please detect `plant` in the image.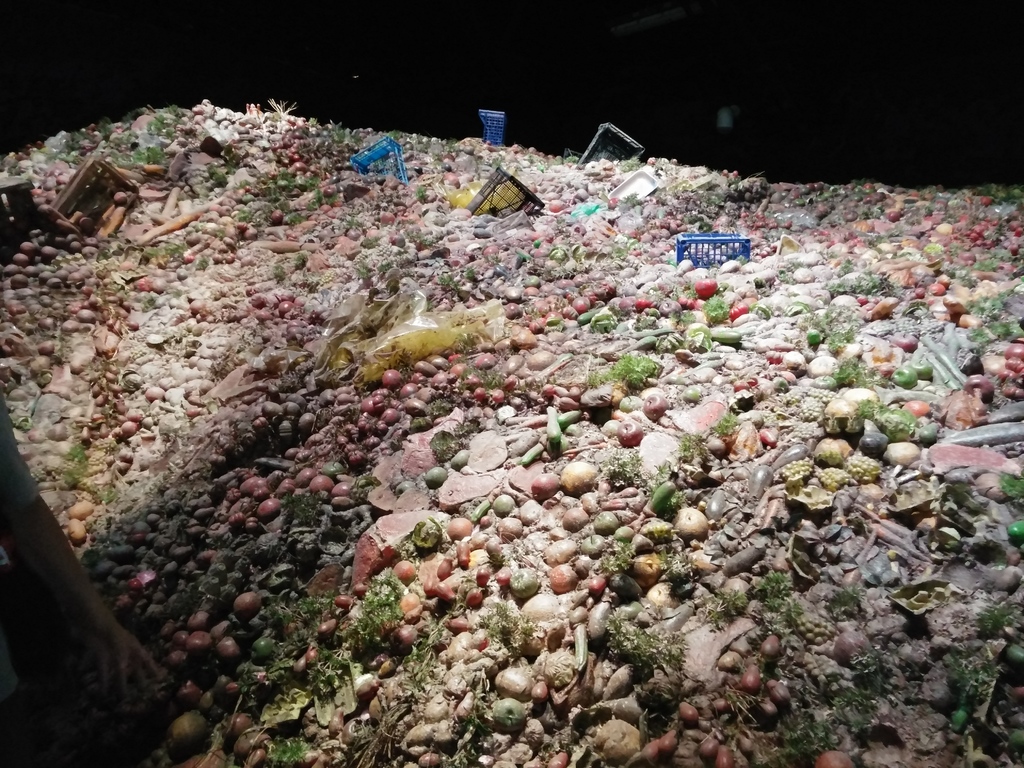
<bbox>62, 128, 74, 149</bbox>.
